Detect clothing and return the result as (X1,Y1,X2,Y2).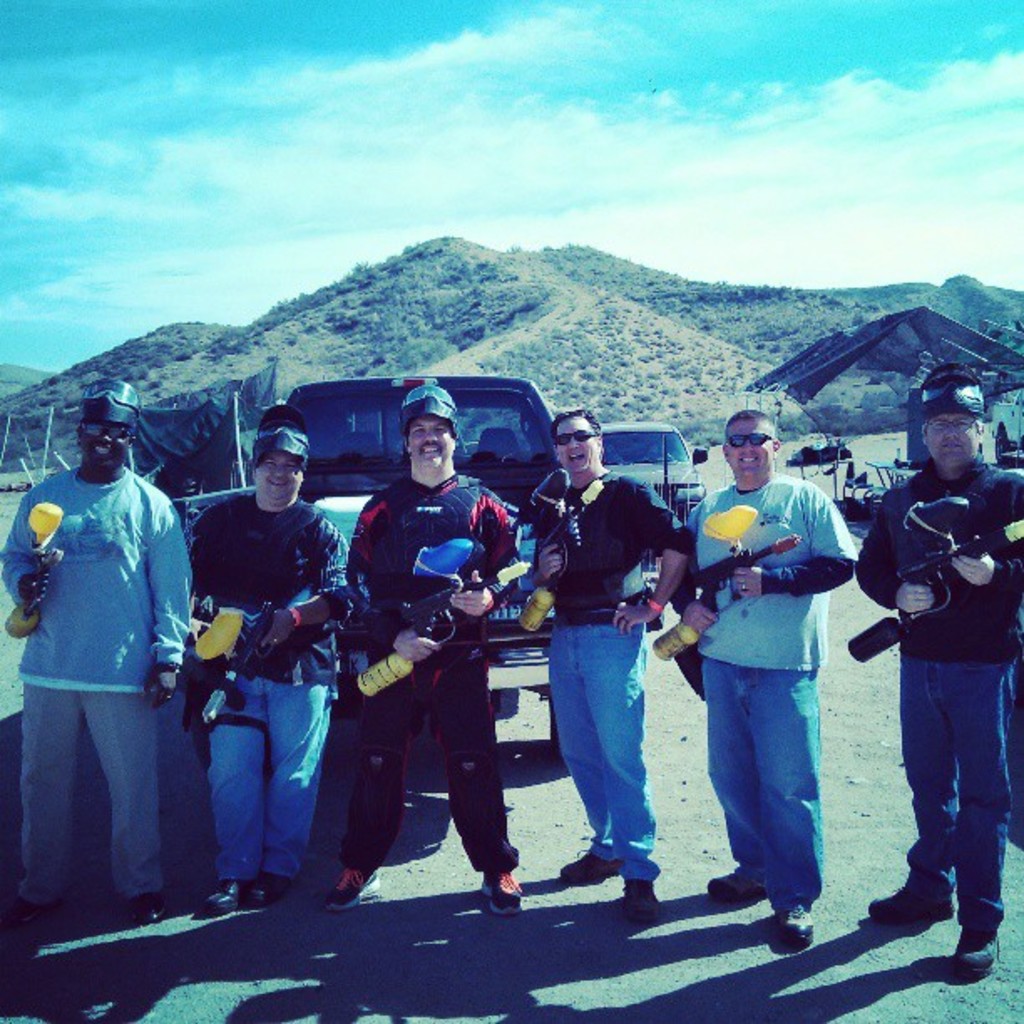
(525,472,694,893).
